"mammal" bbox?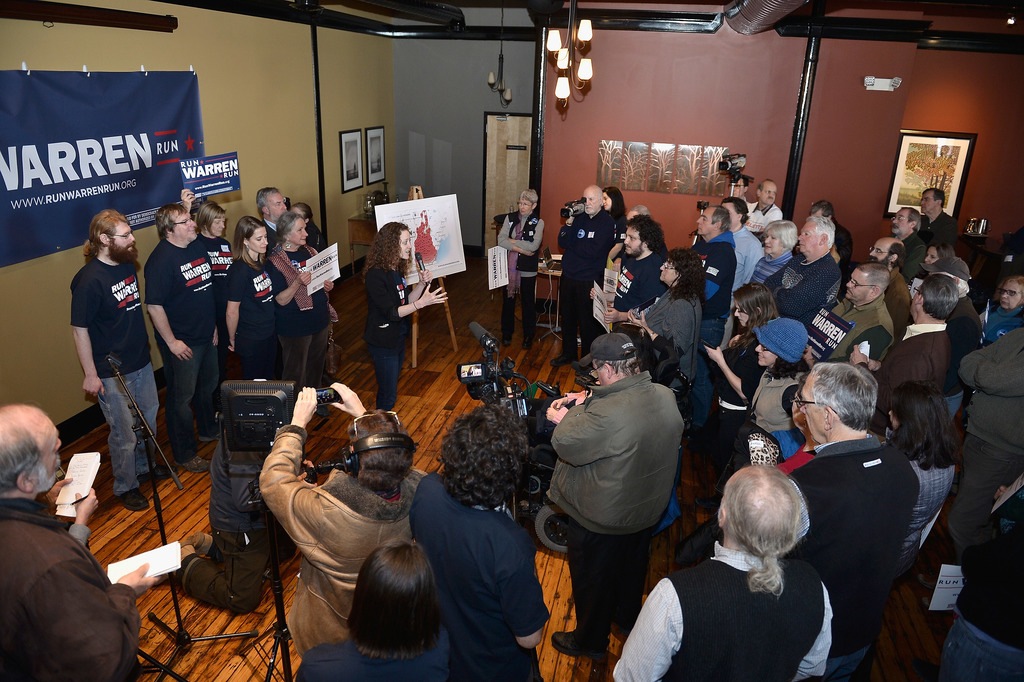
select_region(883, 377, 970, 555)
